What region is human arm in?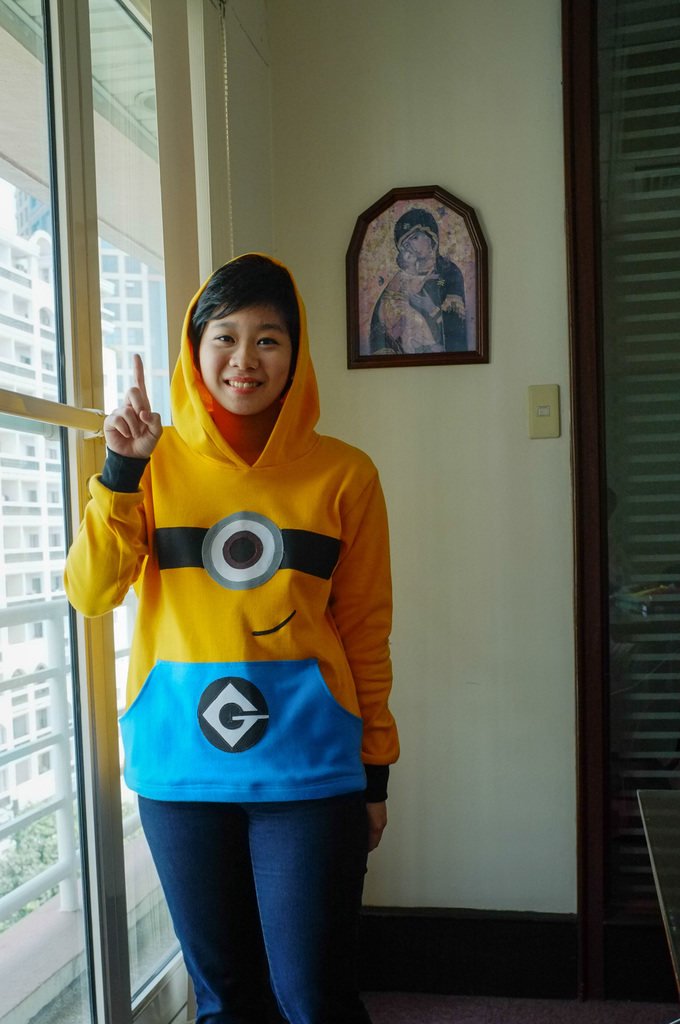
box(104, 350, 165, 458).
